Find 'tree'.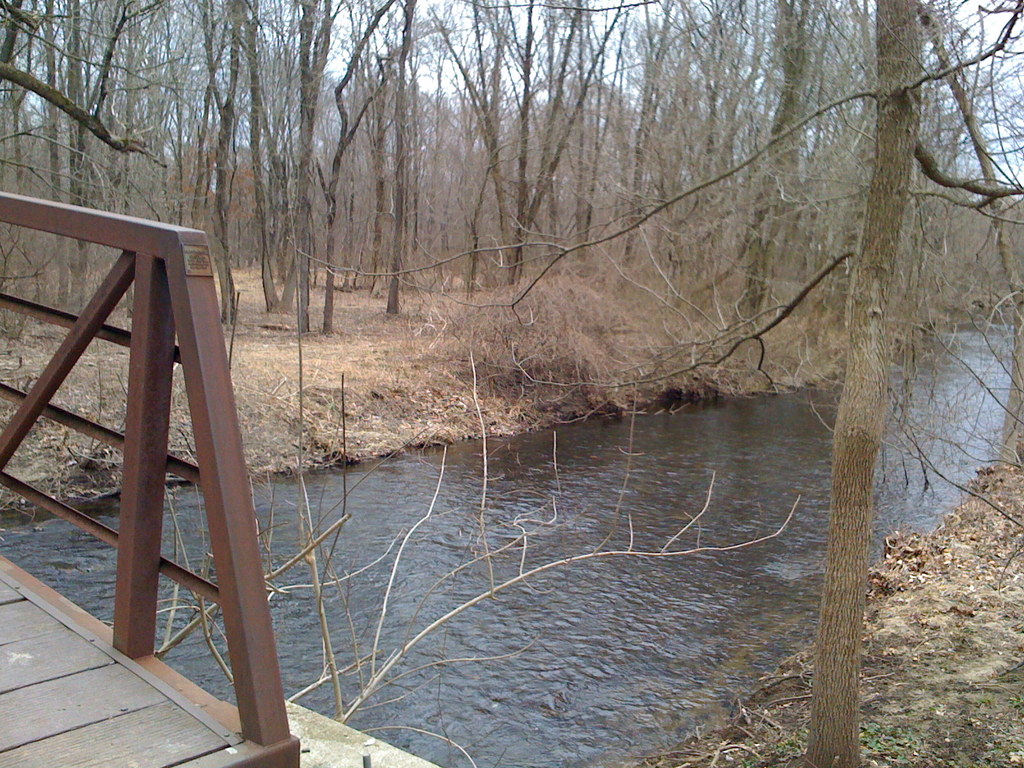
282 0 360 314.
